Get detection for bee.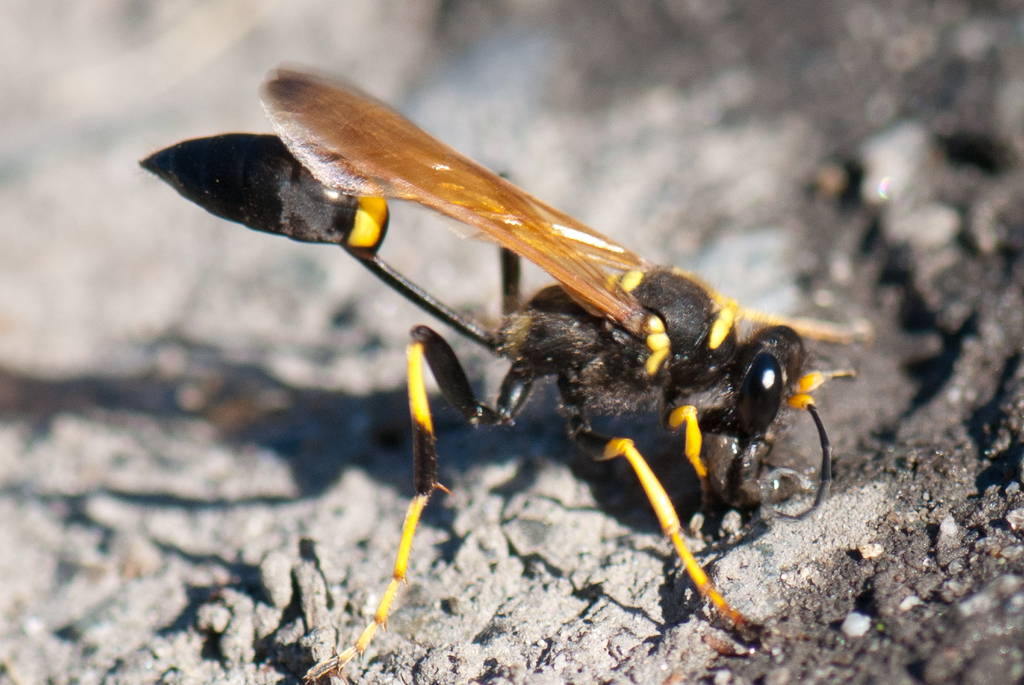
Detection: [235, 72, 848, 684].
